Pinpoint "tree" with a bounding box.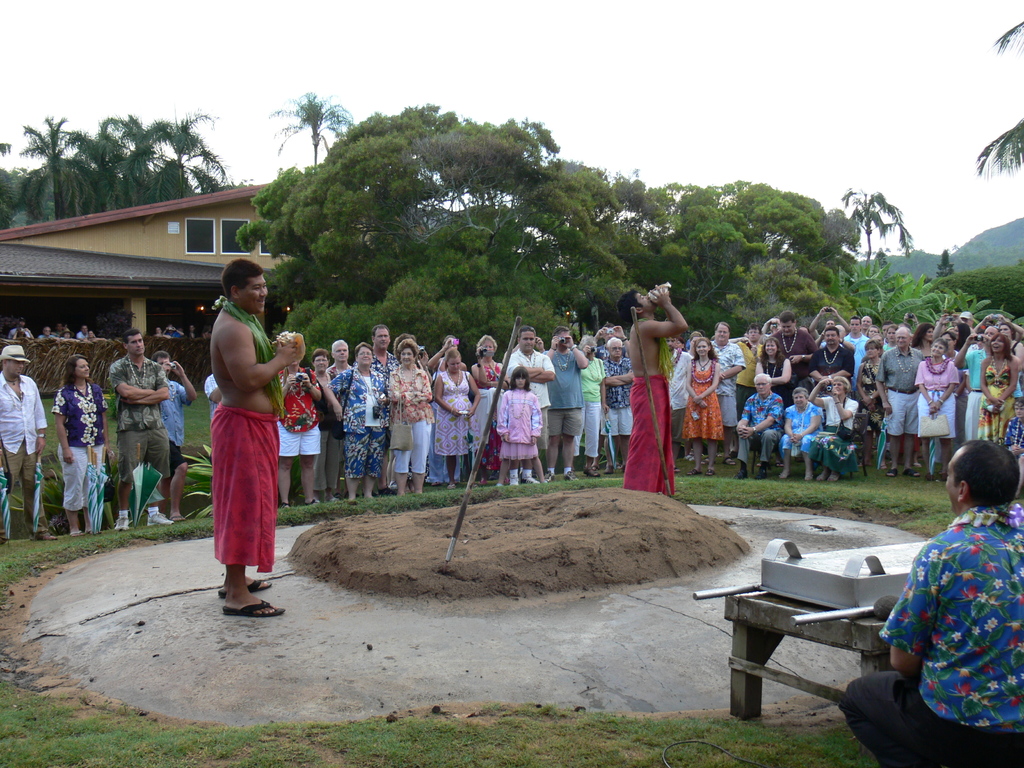
BBox(115, 109, 177, 205).
